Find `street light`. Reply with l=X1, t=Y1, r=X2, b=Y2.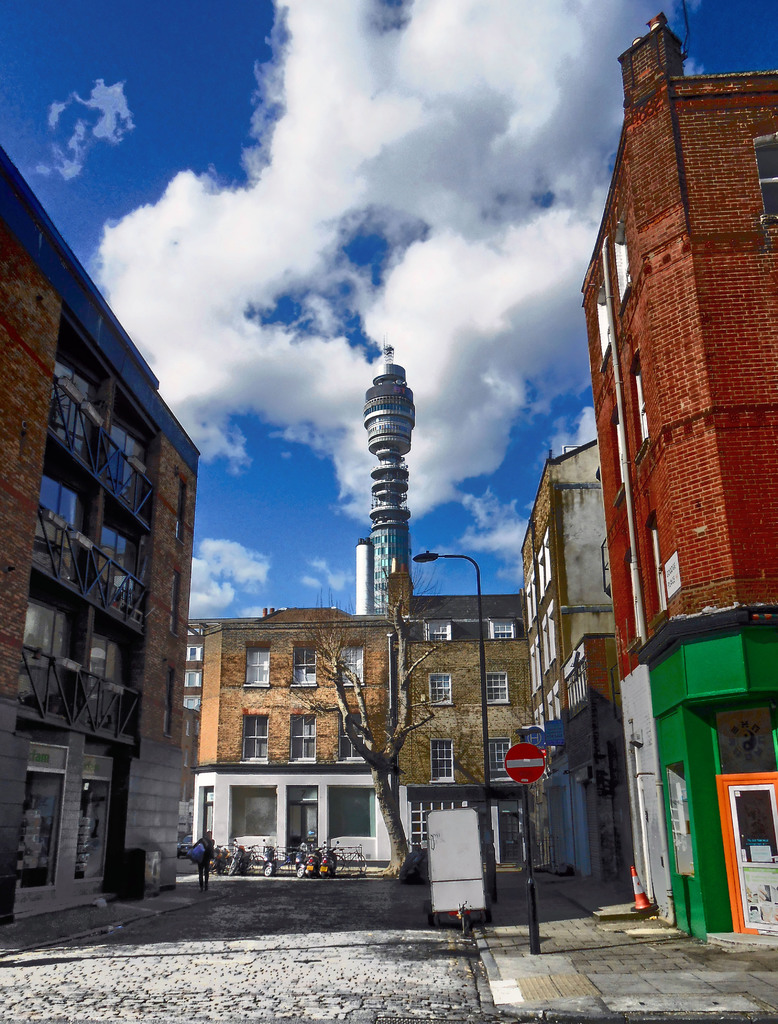
l=413, t=555, r=491, b=805.
